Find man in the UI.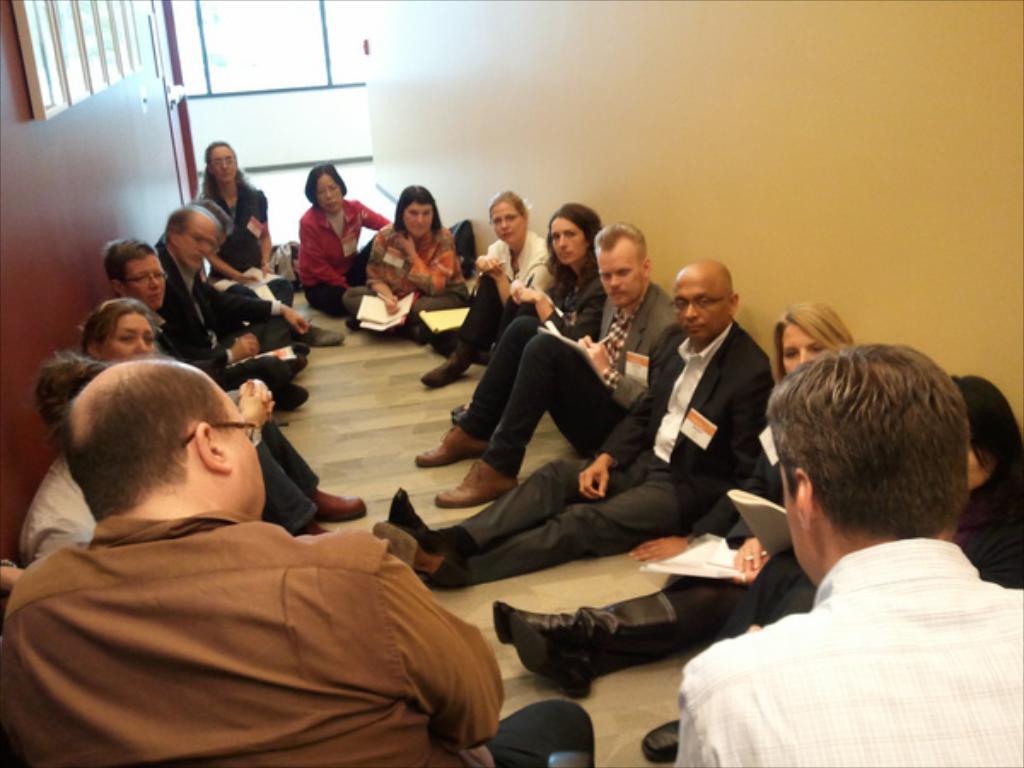
UI element at crop(152, 196, 312, 404).
